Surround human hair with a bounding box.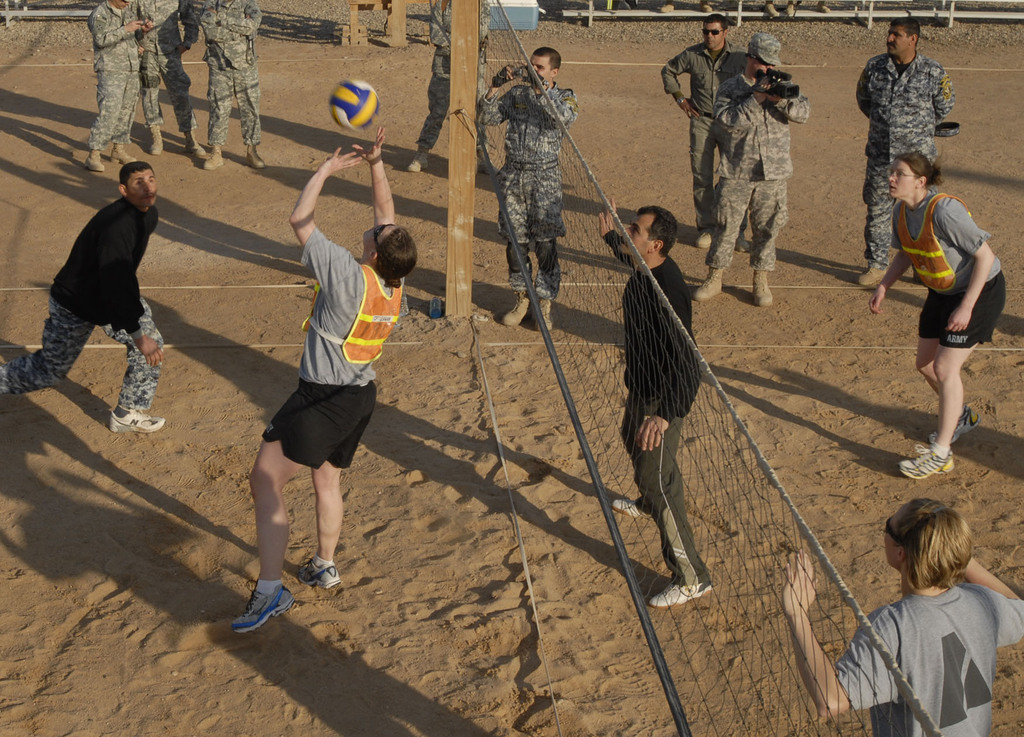
crop(886, 17, 921, 38).
